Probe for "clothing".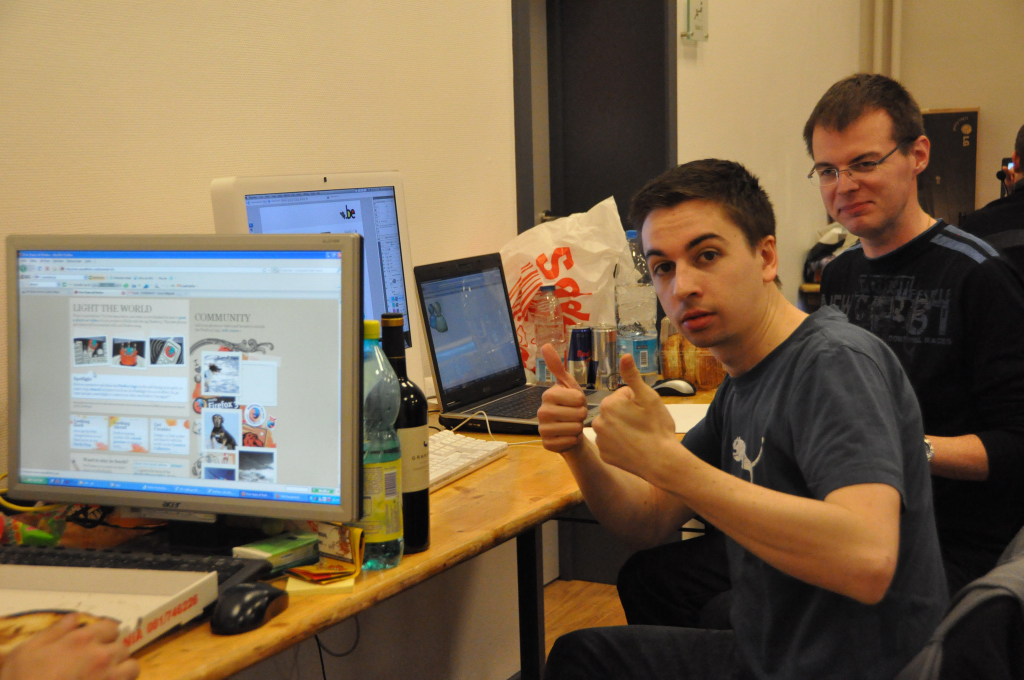
Probe result: [left=958, top=181, right=1023, bottom=249].
